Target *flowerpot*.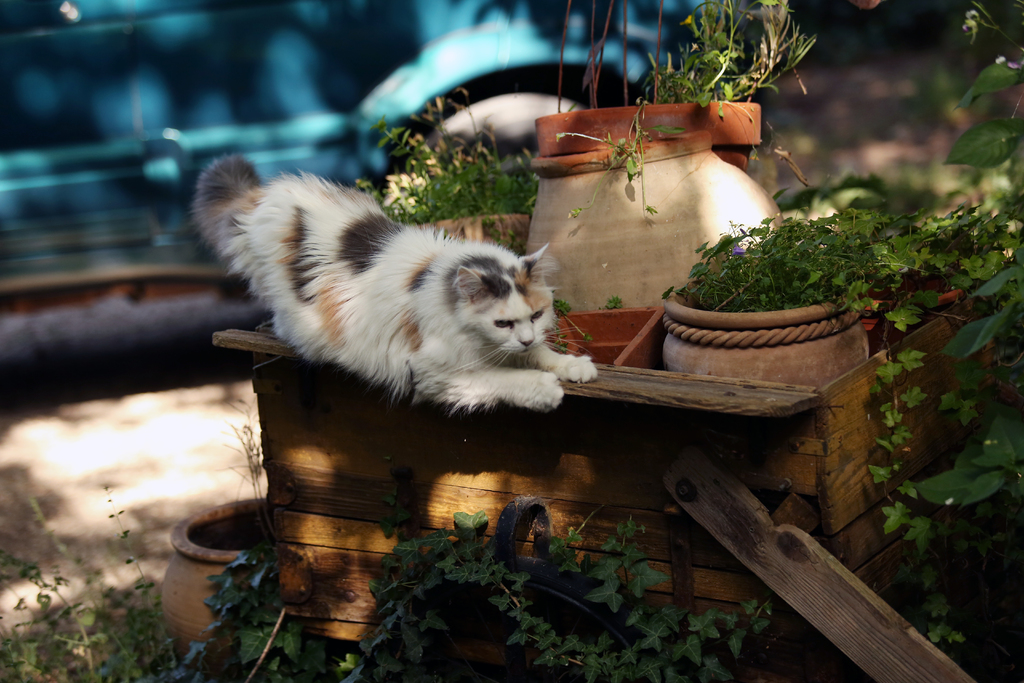
Target region: l=533, t=97, r=852, b=372.
